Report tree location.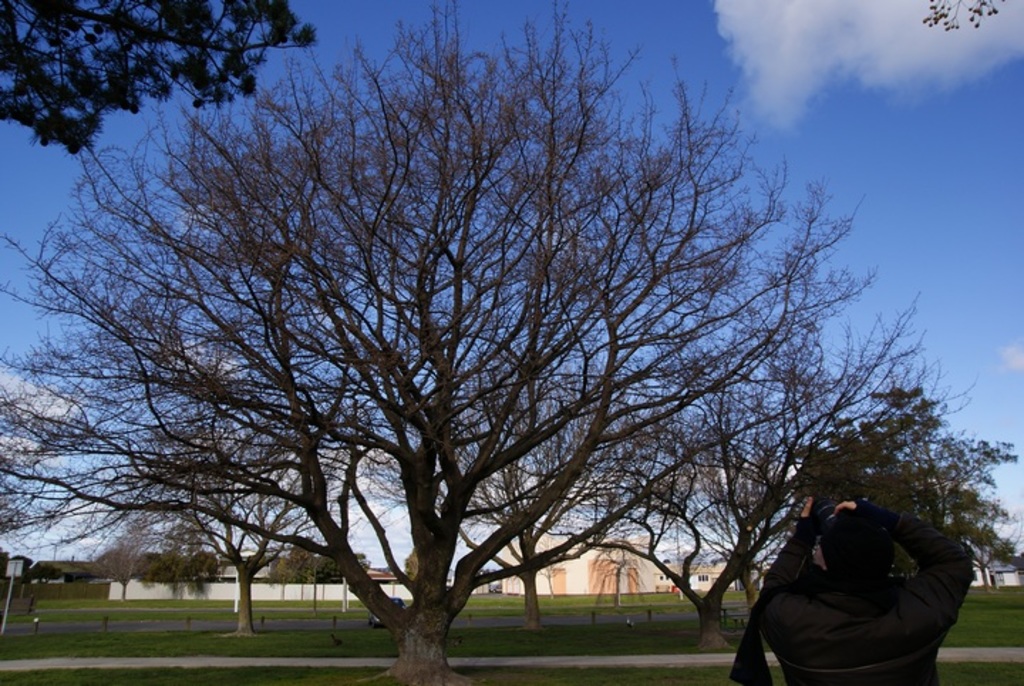
Report: x1=0, y1=0, x2=889, y2=685.
